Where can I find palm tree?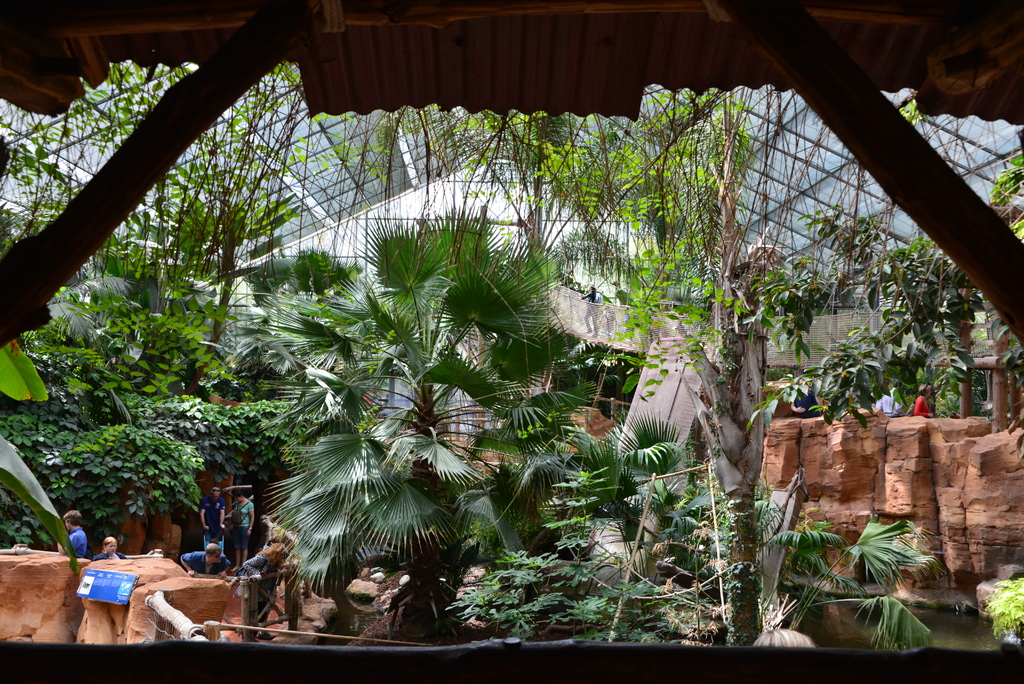
You can find it at (527, 427, 625, 561).
